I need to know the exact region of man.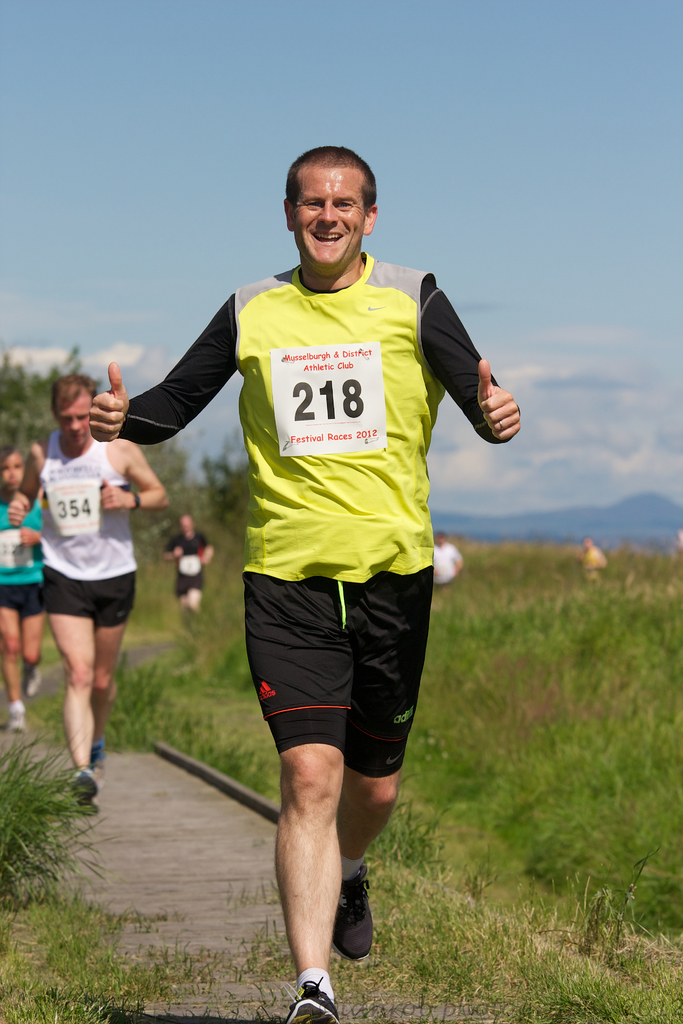
Region: {"left": 6, "top": 371, "right": 171, "bottom": 819}.
